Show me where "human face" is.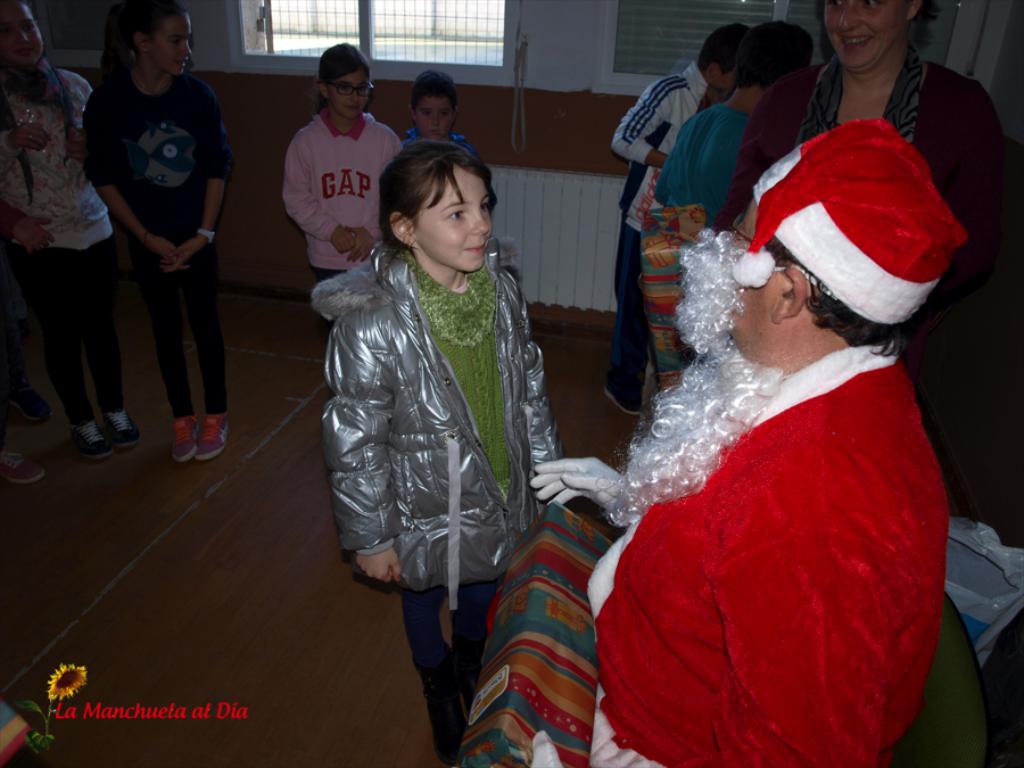
"human face" is at bbox=[162, 15, 192, 76].
